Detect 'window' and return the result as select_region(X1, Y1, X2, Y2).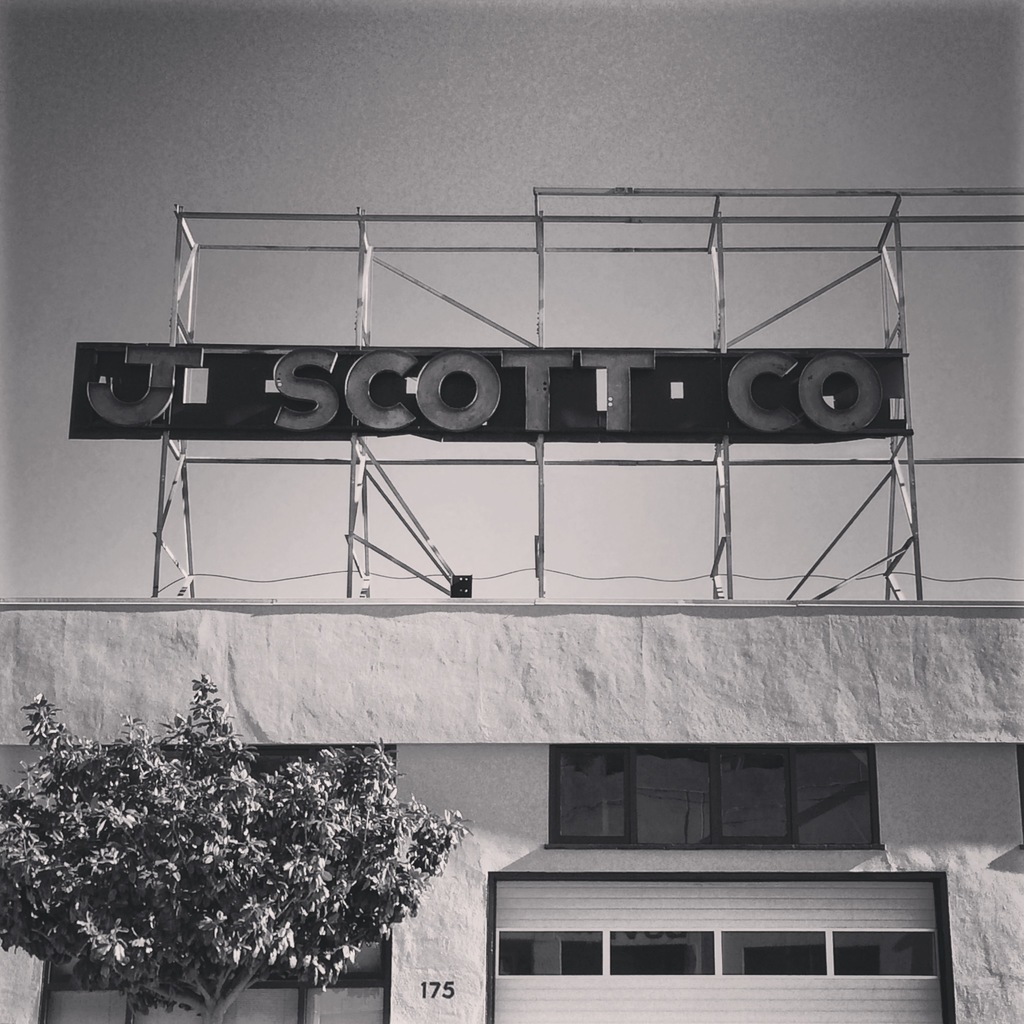
select_region(550, 740, 879, 851).
